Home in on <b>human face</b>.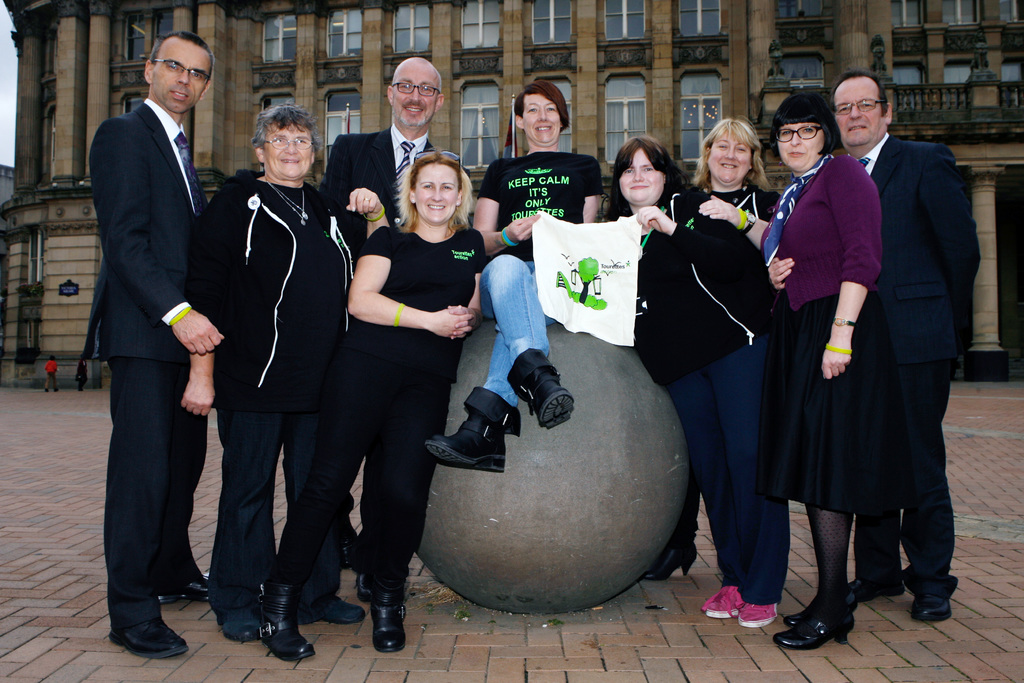
Homed in at [left=779, top=124, right=825, bottom=173].
